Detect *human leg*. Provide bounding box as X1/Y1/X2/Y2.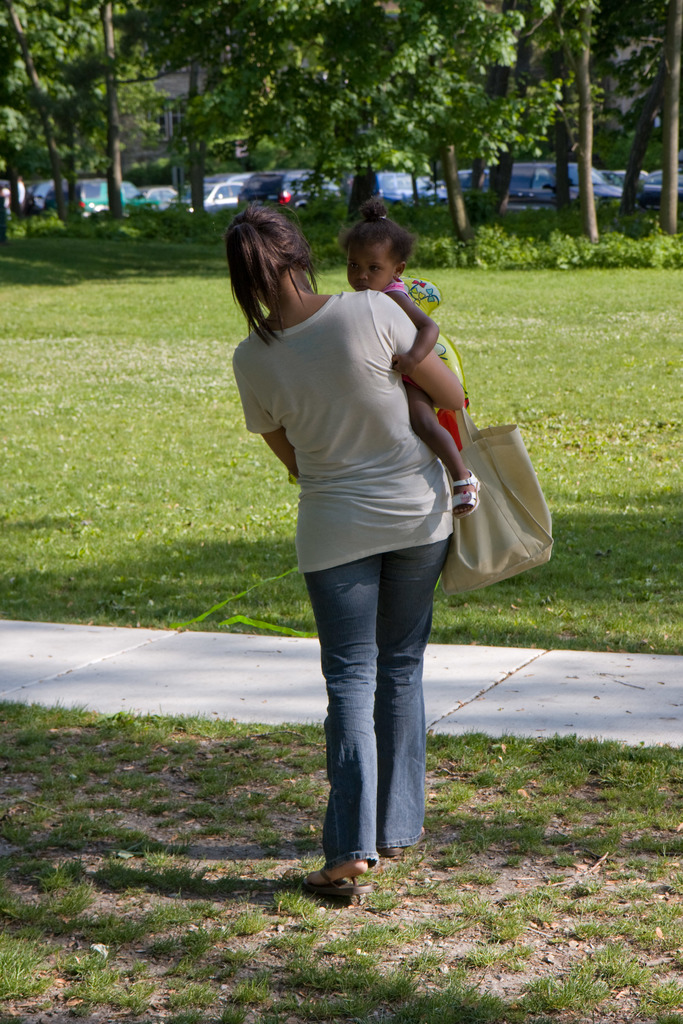
300/481/384/900.
